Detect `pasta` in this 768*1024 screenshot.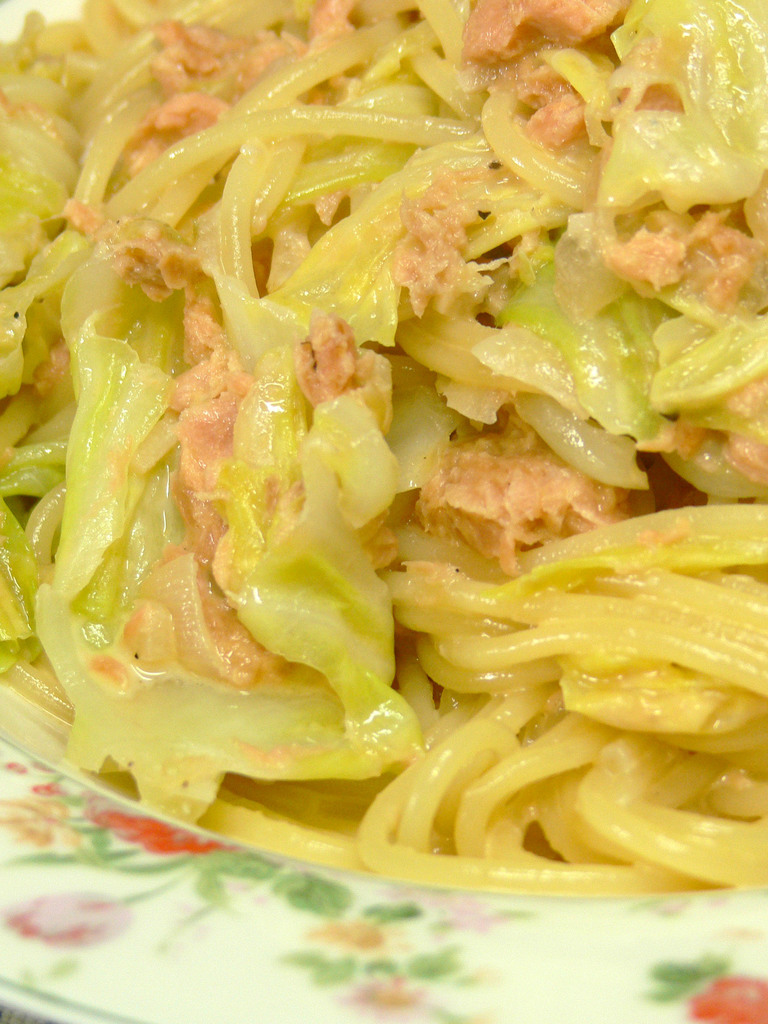
Detection: [x1=0, y1=0, x2=767, y2=885].
